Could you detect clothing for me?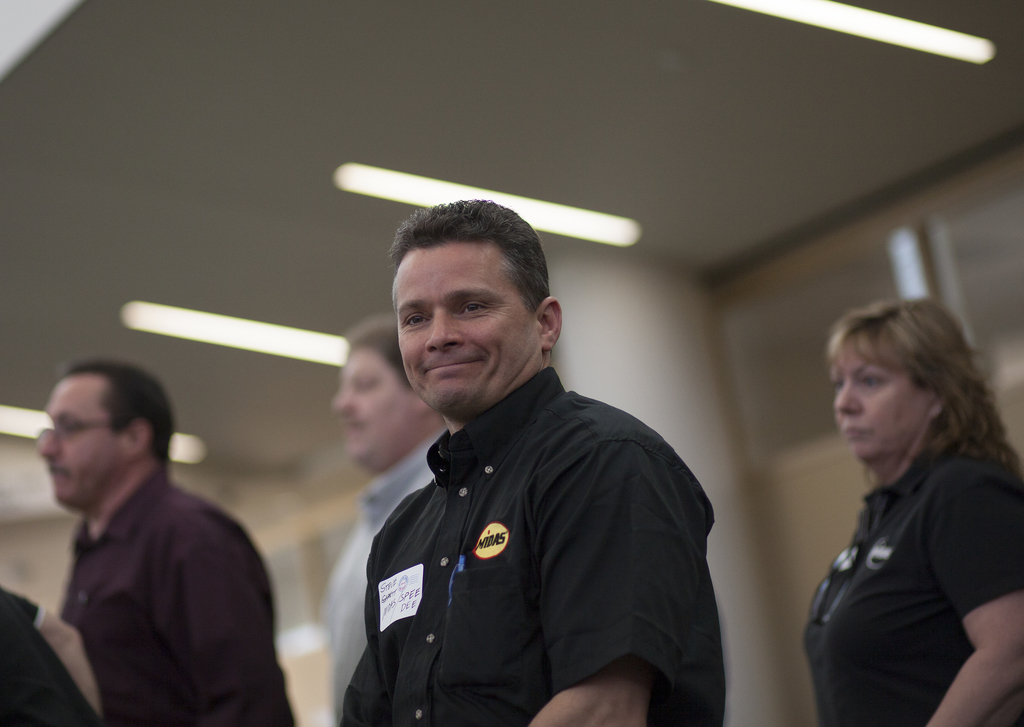
Detection result: 64 463 298 726.
